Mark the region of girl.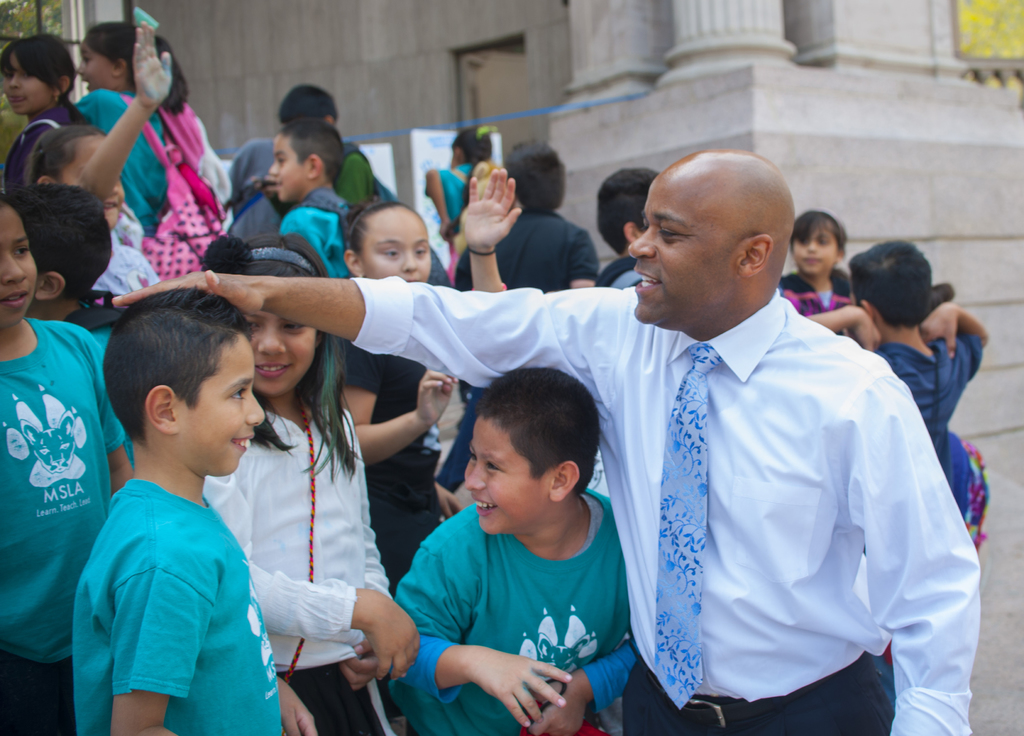
Region: {"left": 70, "top": 19, "right": 231, "bottom": 278}.
